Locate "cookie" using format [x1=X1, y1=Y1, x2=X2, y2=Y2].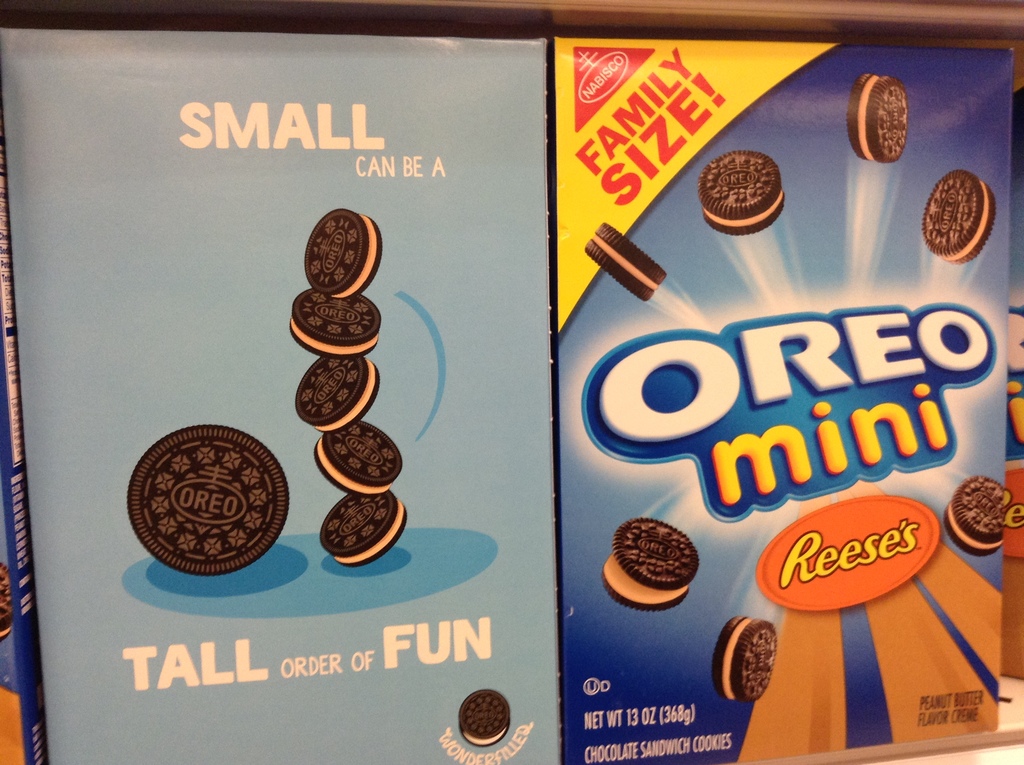
[x1=711, y1=616, x2=777, y2=704].
